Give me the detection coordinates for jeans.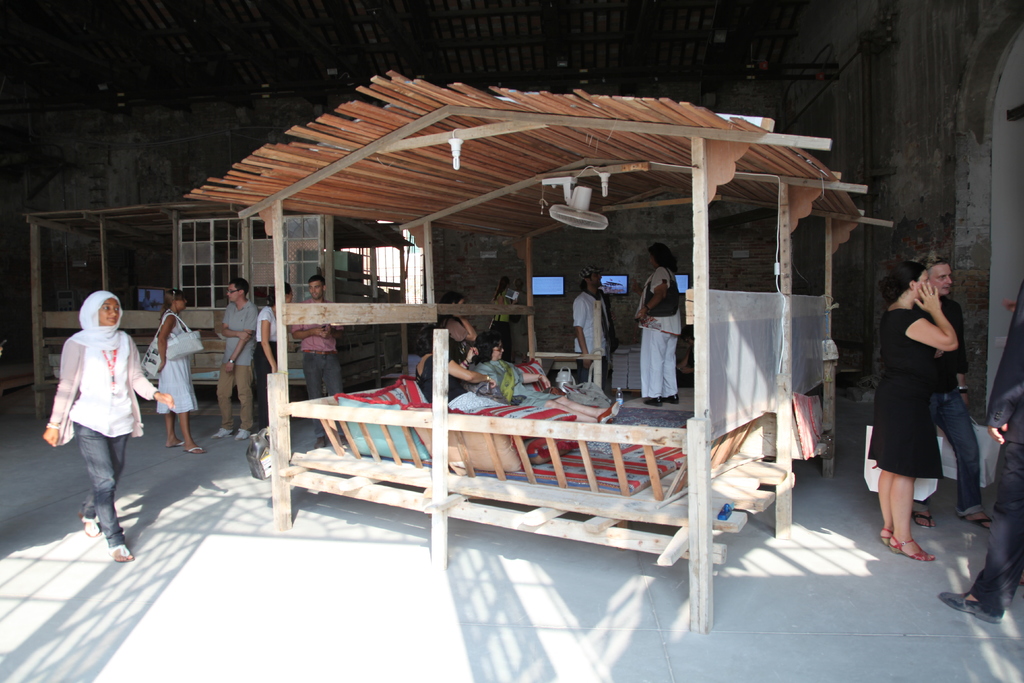
bbox=(927, 386, 986, 515).
